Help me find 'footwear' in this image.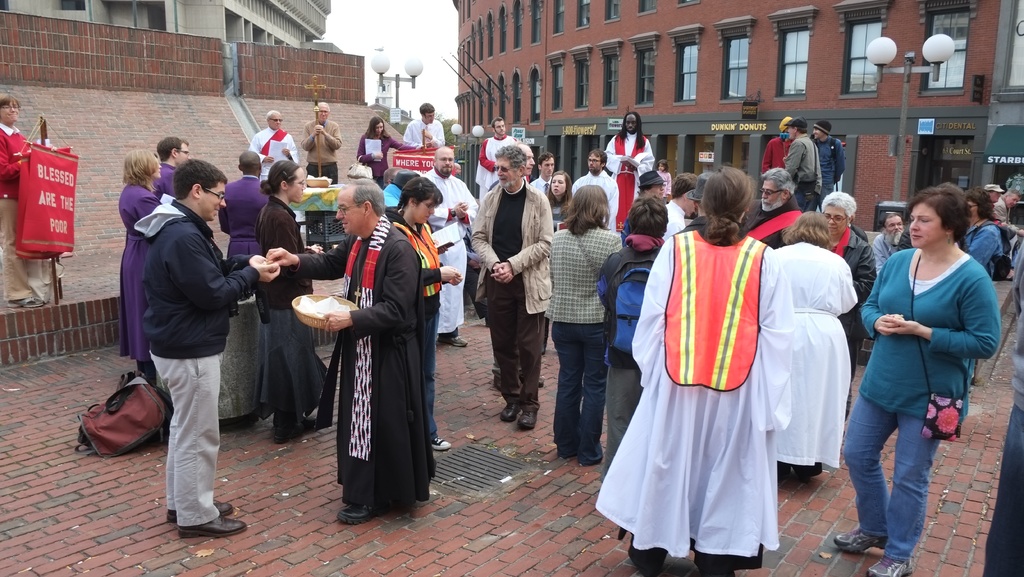
Found it: [left=517, top=406, right=541, bottom=427].
